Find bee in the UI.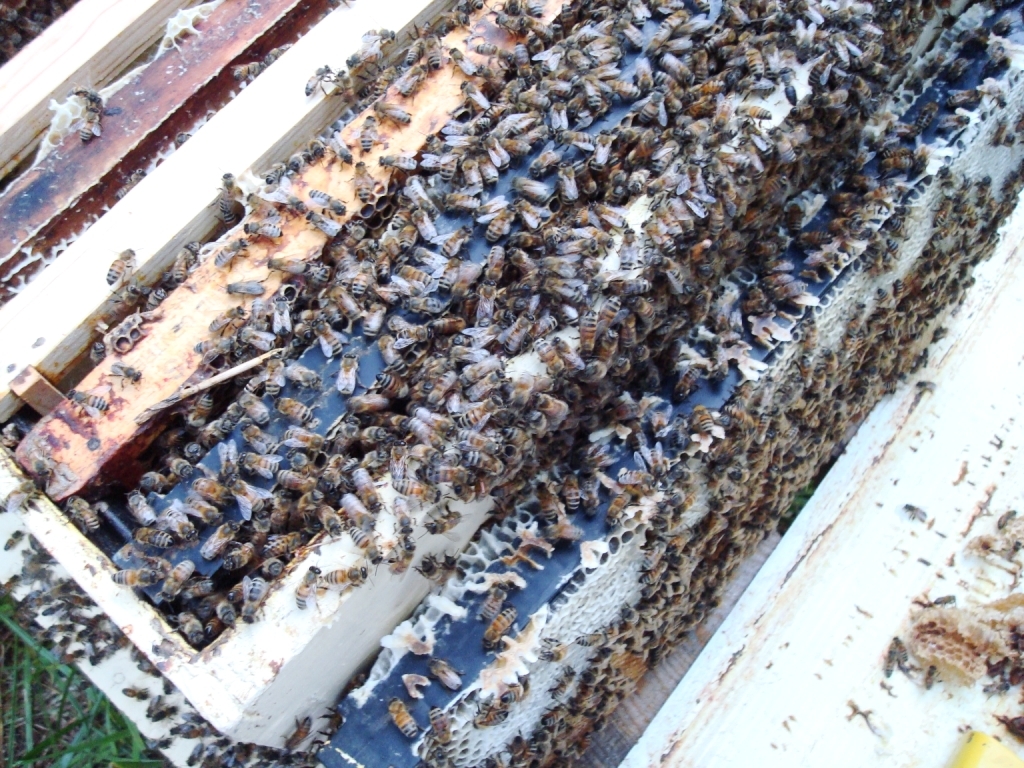
UI element at detection(551, 666, 573, 700).
